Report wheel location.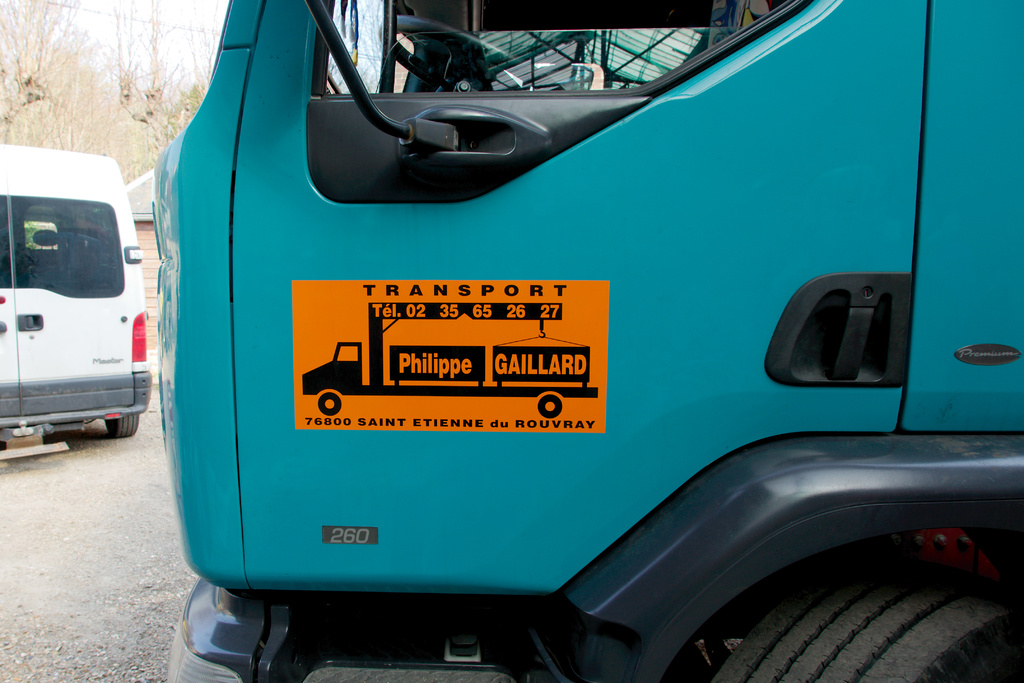
Report: (left=101, top=404, right=150, bottom=440).
